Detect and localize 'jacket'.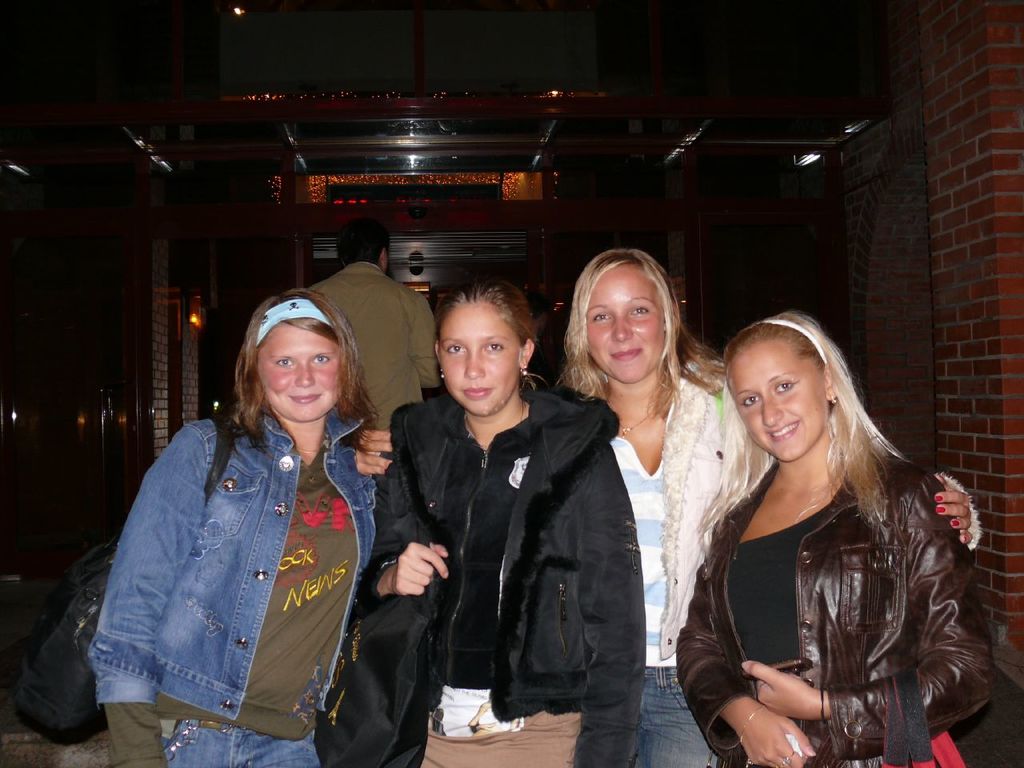
Localized at <box>89,402,370,734</box>.
